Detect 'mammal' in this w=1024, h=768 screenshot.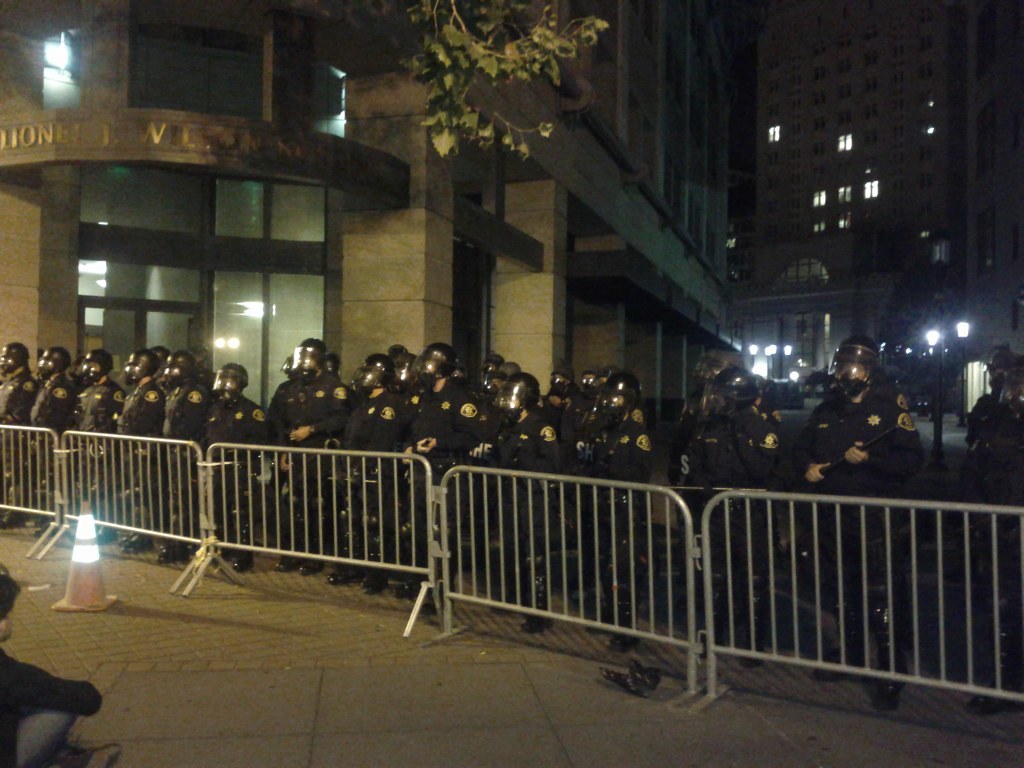
Detection: 402,336,500,612.
